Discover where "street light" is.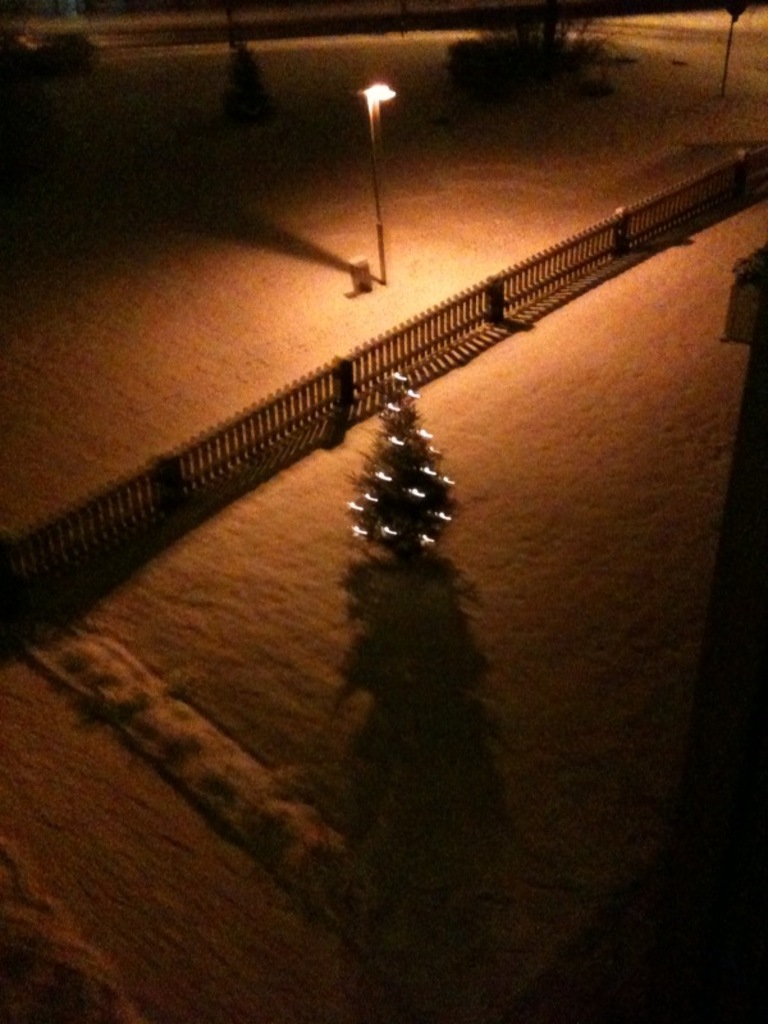
Discovered at 319:44:429:311.
